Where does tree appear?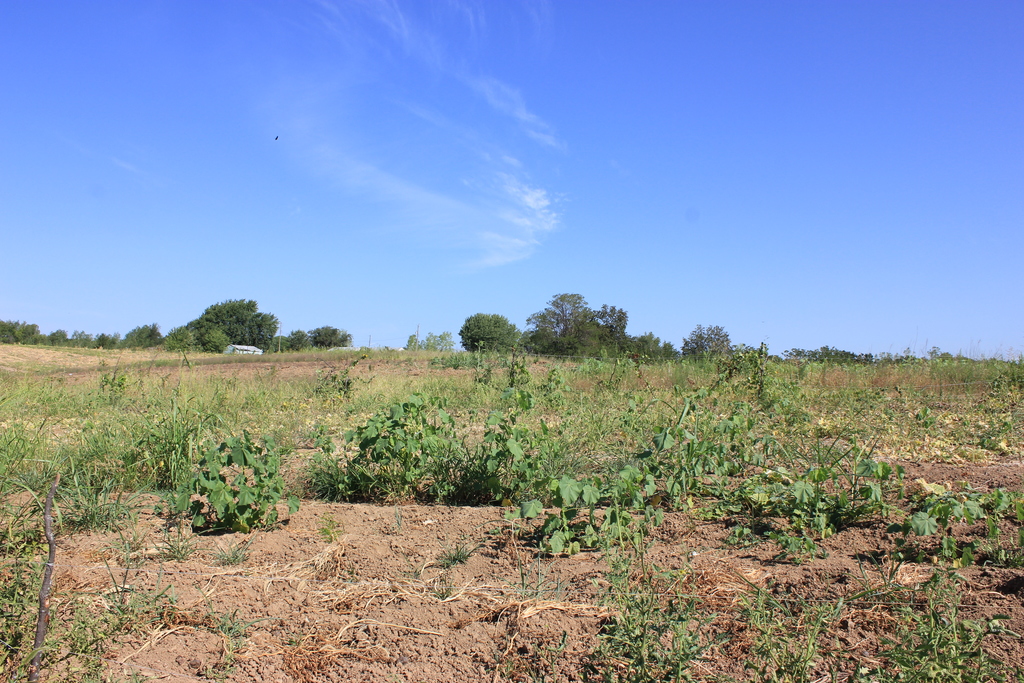
Appears at bbox=[278, 315, 349, 352].
